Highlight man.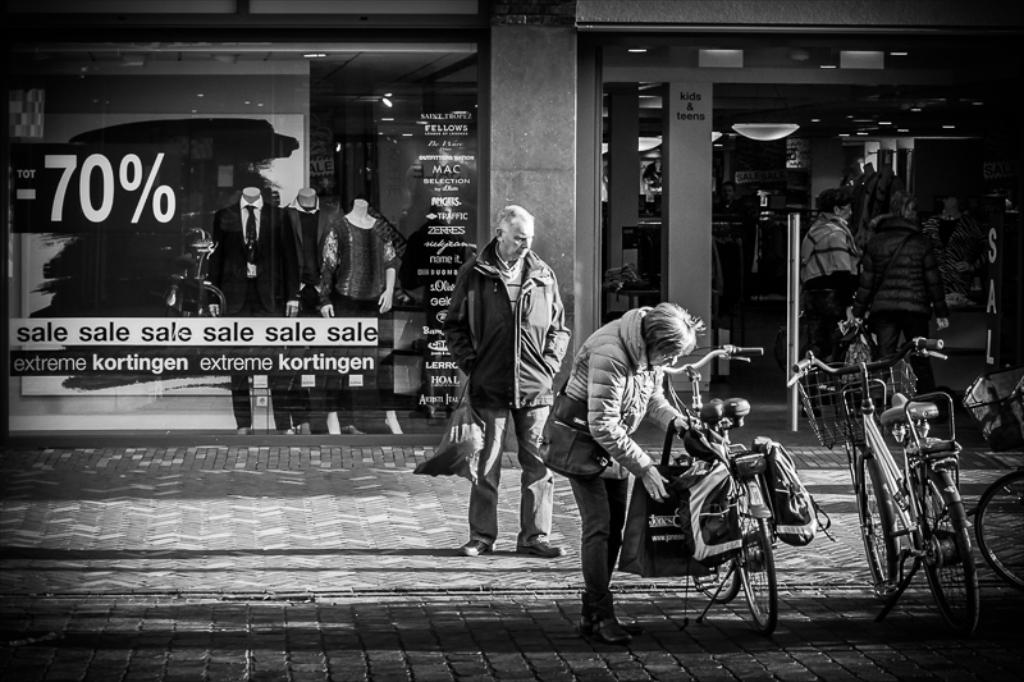
Highlighted region: x1=858 y1=187 x2=909 y2=243.
